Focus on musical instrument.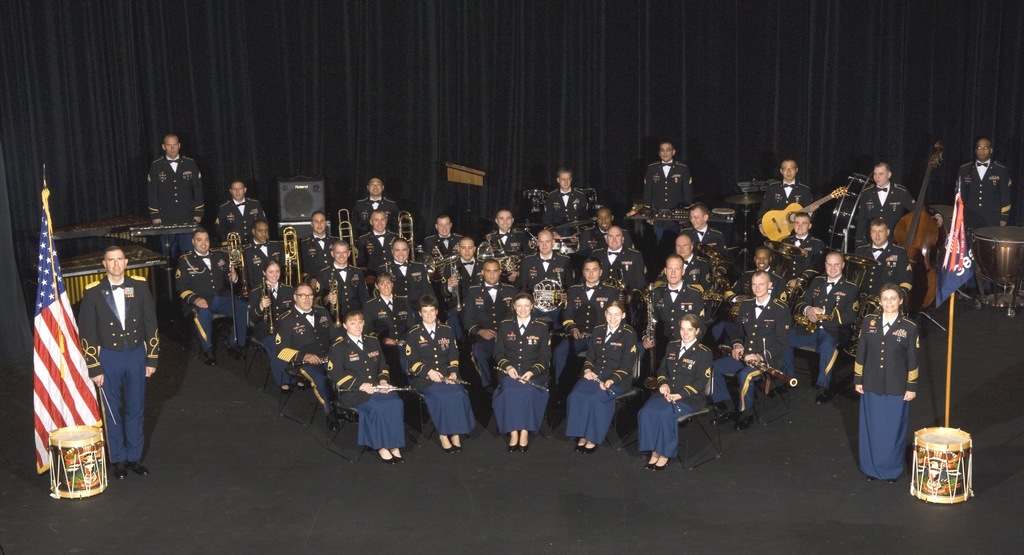
Focused at (x1=728, y1=195, x2=755, y2=205).
